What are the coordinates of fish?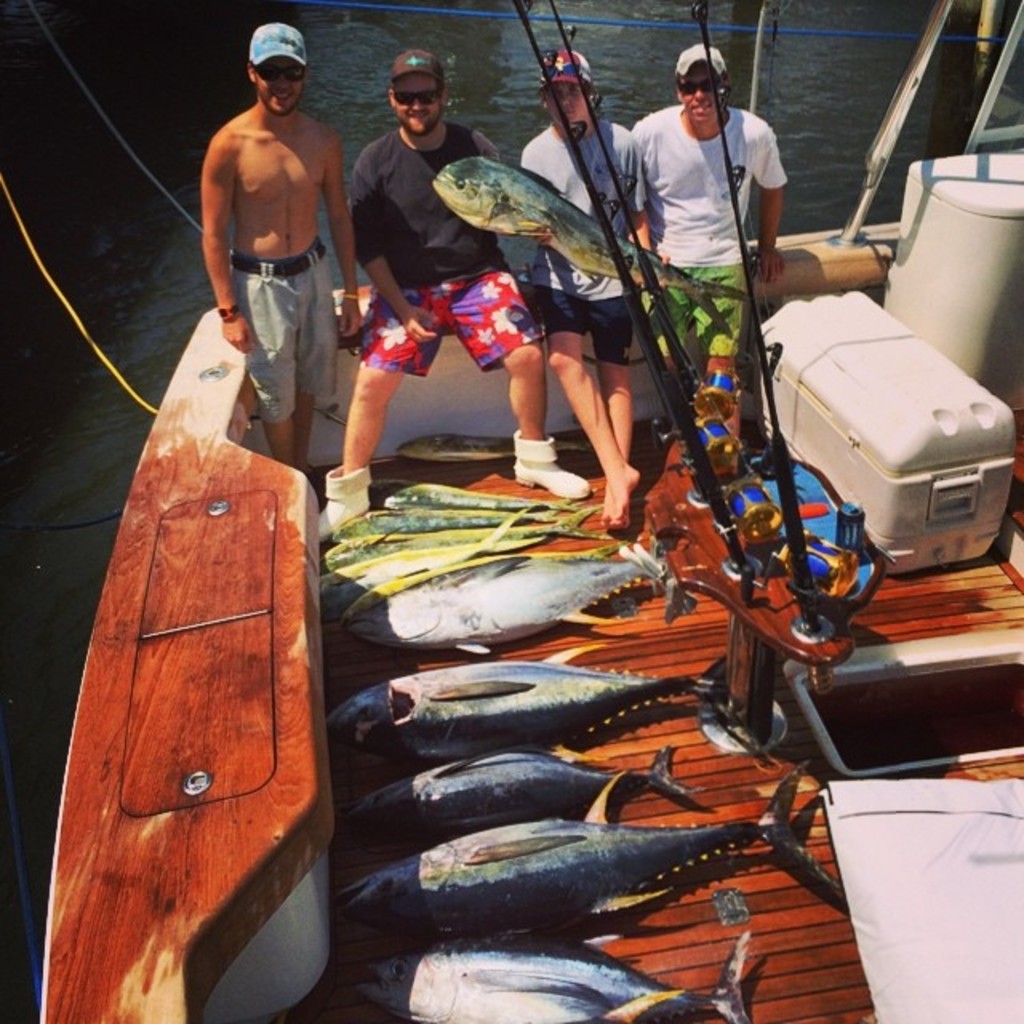
box(358, 931, 754, 1022).
